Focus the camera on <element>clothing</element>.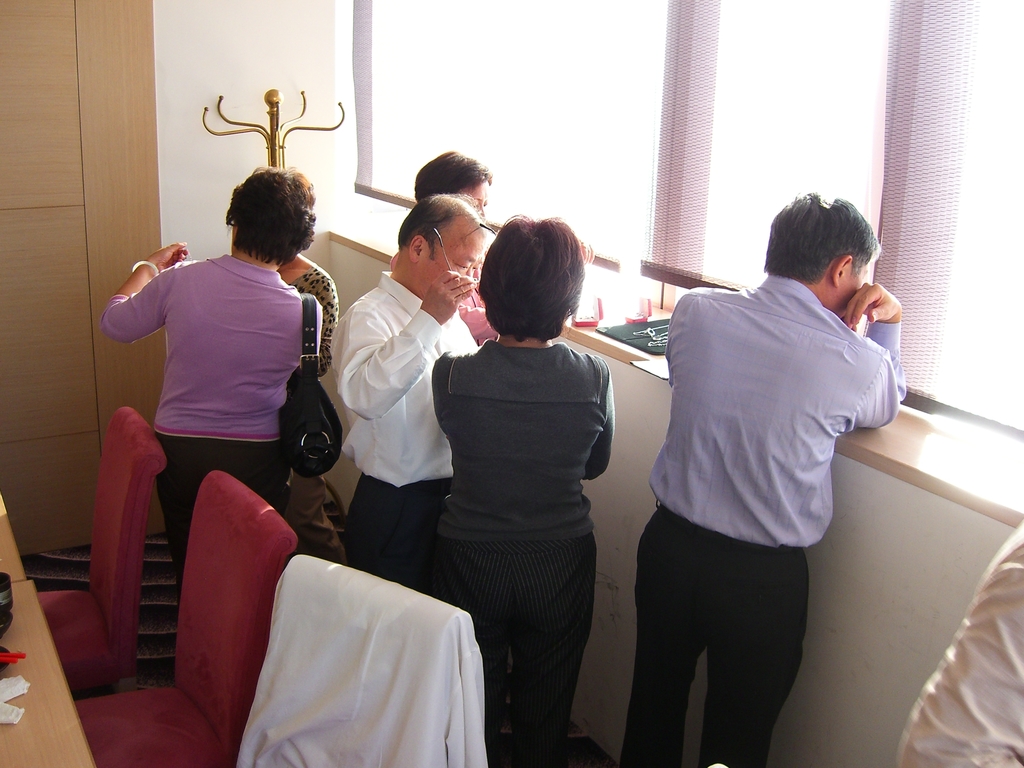
Focus region: (left=332, top=267, right=479, bottom=600).
